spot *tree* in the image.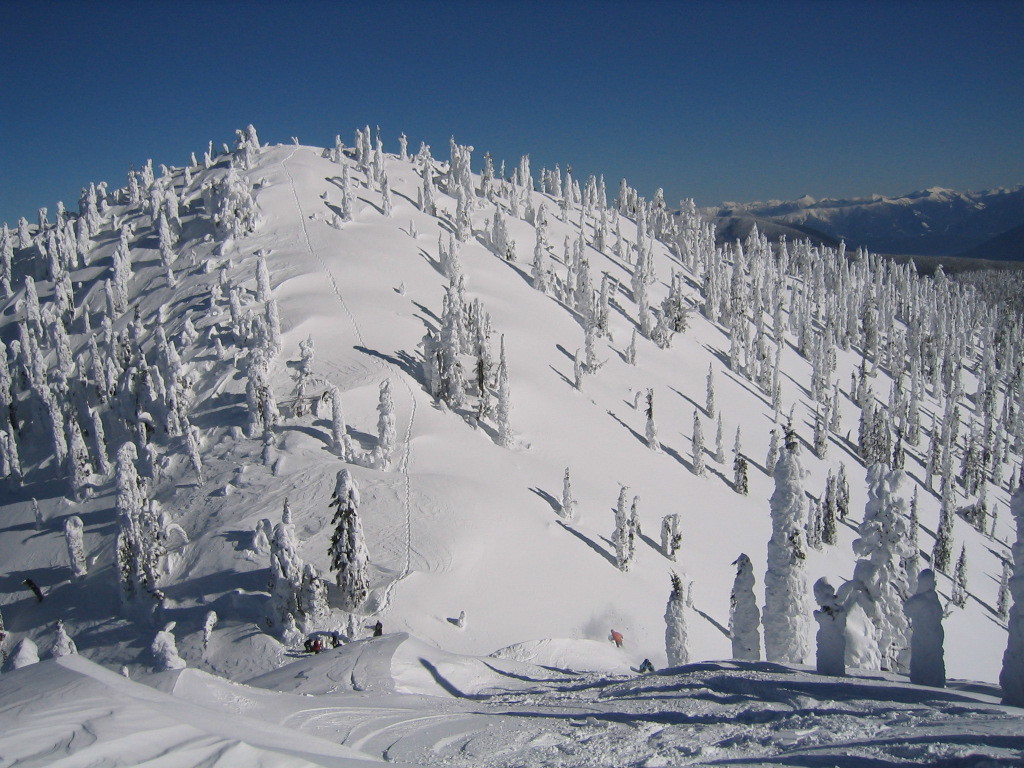
*tree* found at [left=151, top=615, right=187, bottom=672].
